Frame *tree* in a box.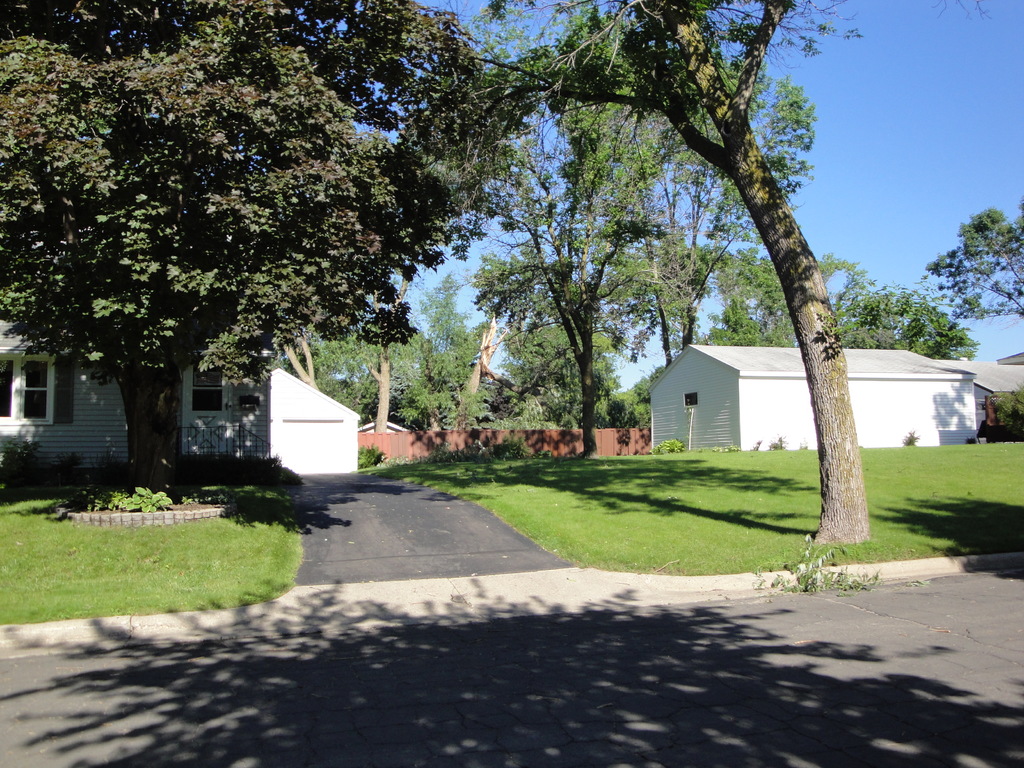
<region>444, 0, 883, 539</region>.
